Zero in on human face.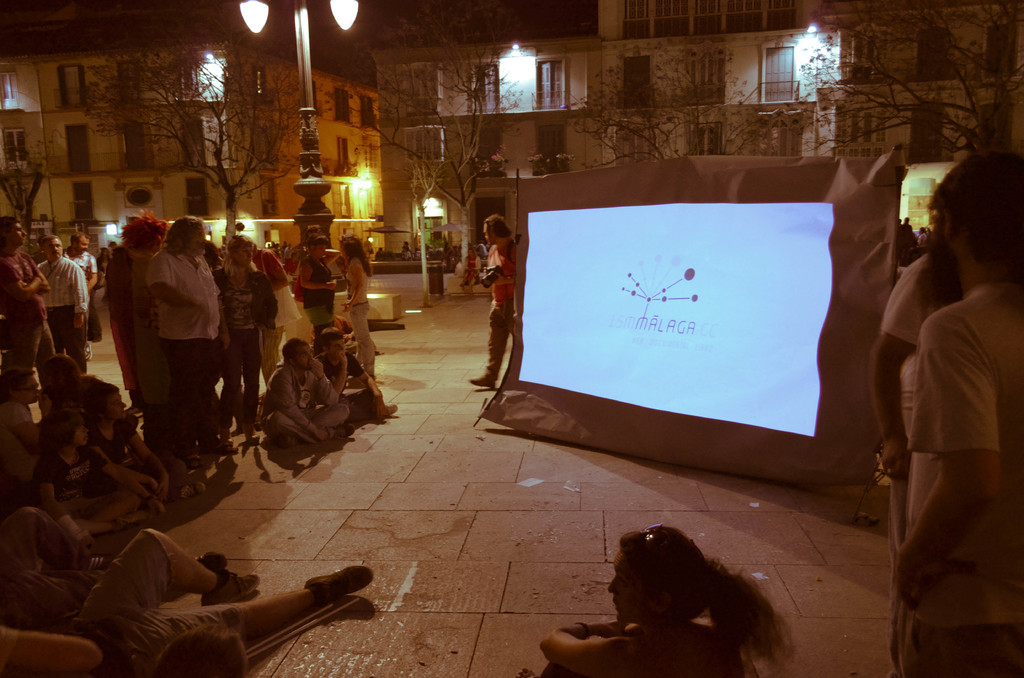
Zeroed in: {"x1": 45, "y1": 237, "x2": 63, "y2": 261}.
